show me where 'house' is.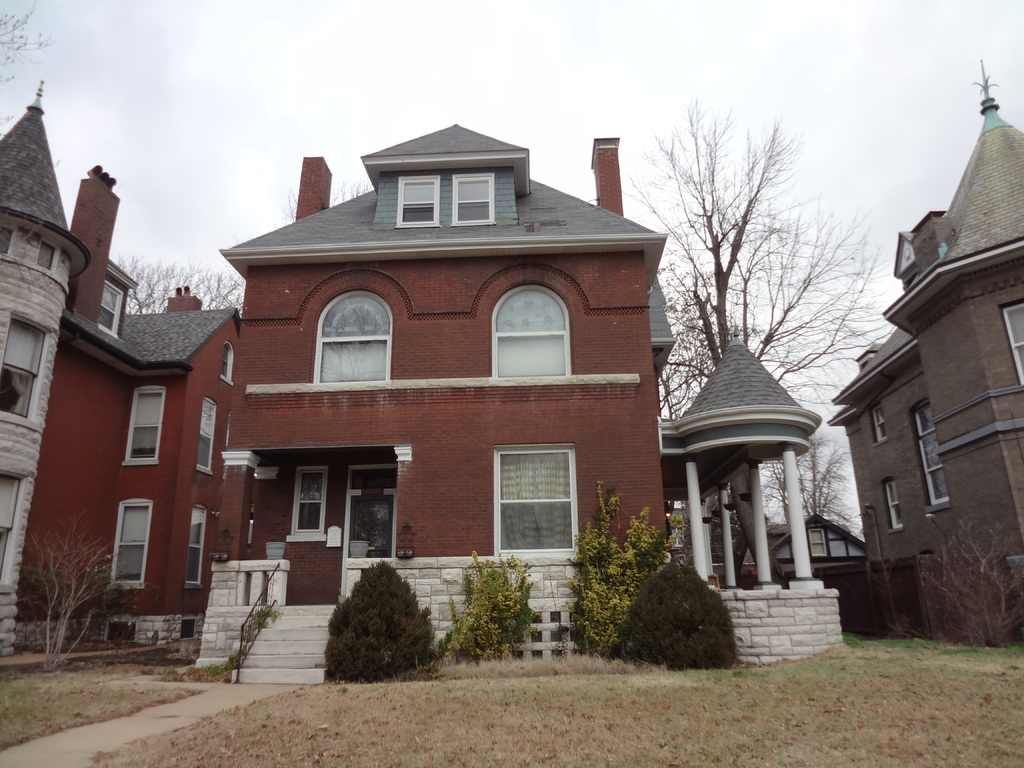
'house' is at 768/511/872/578.
